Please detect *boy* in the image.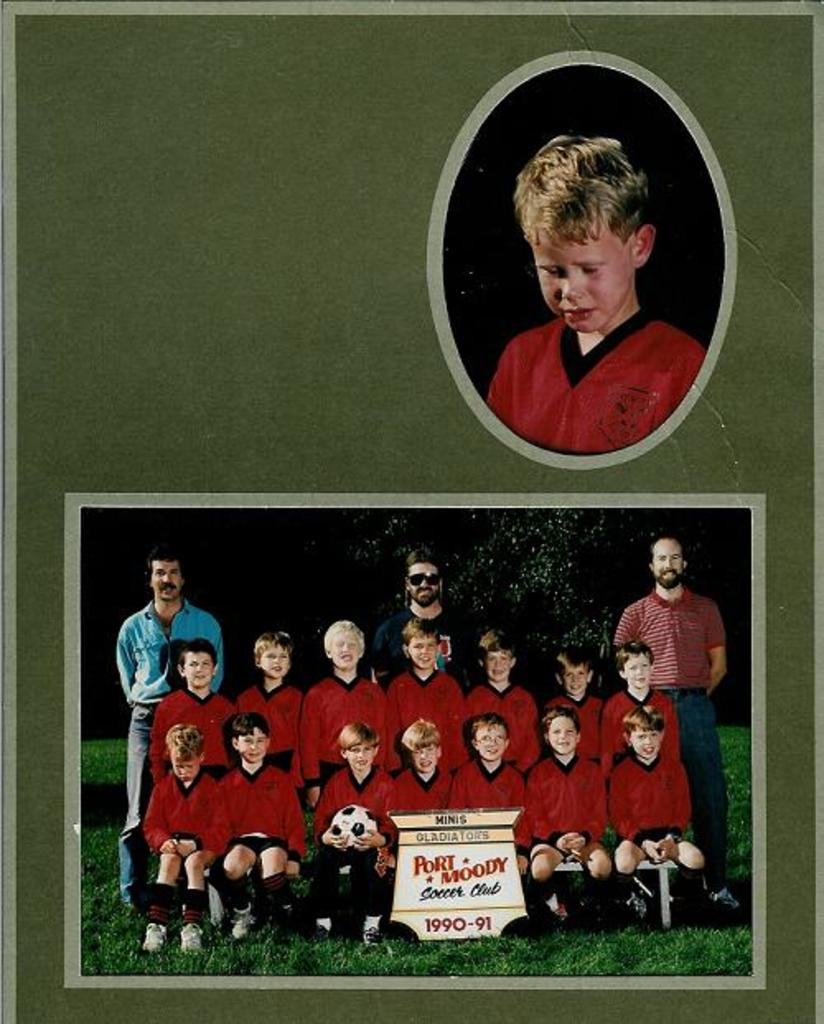
{"x1": 394, "y1": 719, "x2": 450, "y2": 815}.
